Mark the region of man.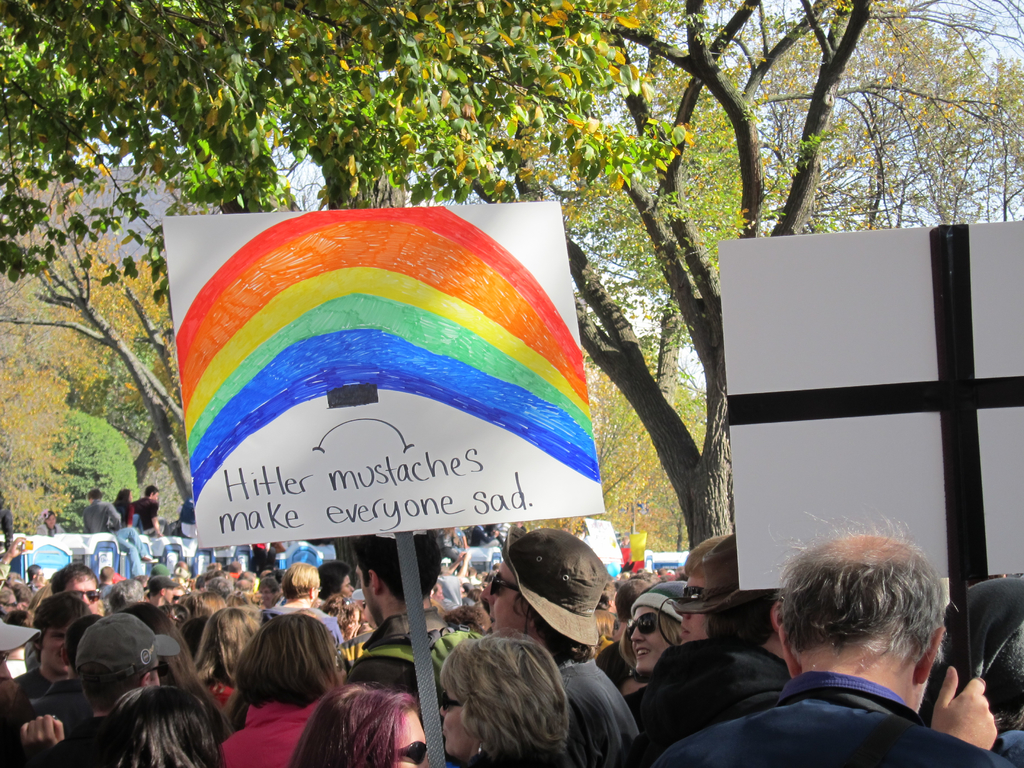
Region: rect(483, 532, 649, 767).
